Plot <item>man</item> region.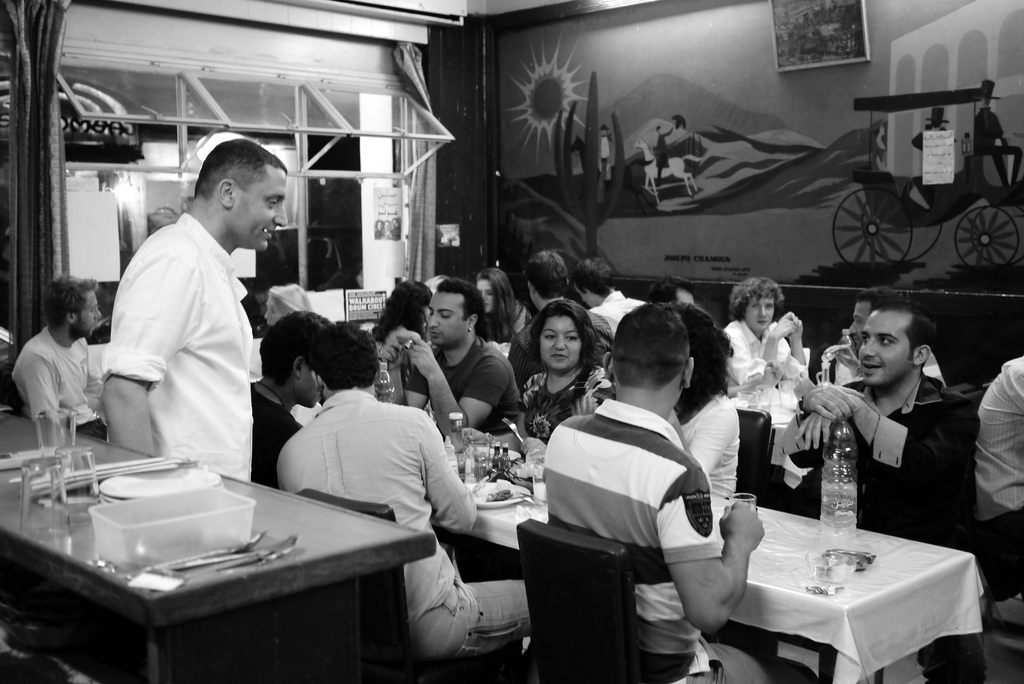
Plotted at [left=381, top=276, right=520, bottom=448].
